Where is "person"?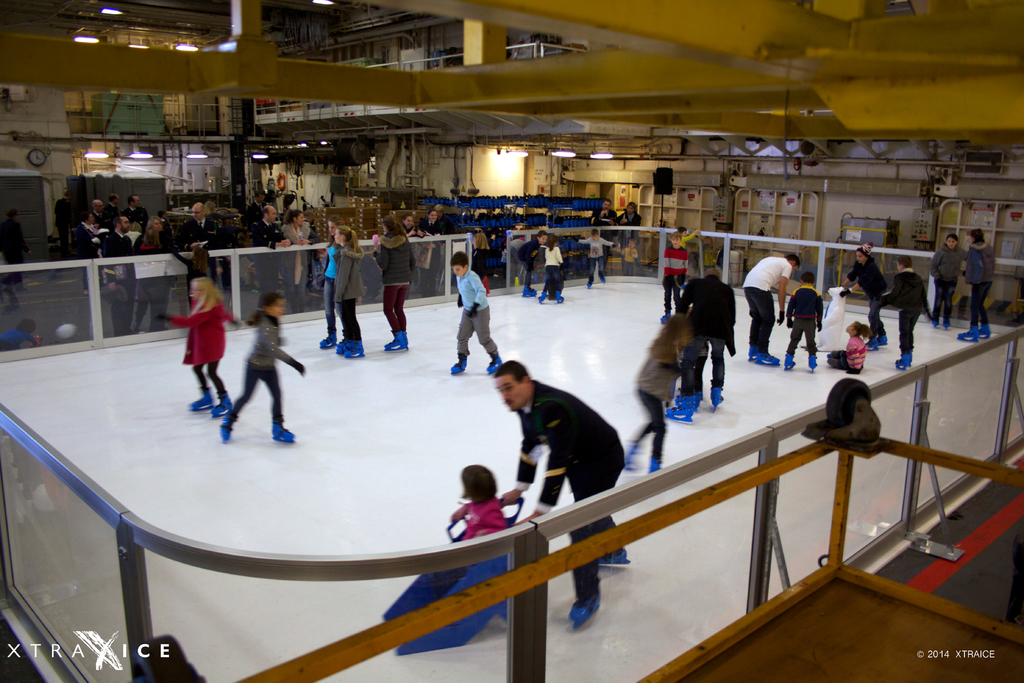
x1=662, y1=233, x2=689, y2=321.
